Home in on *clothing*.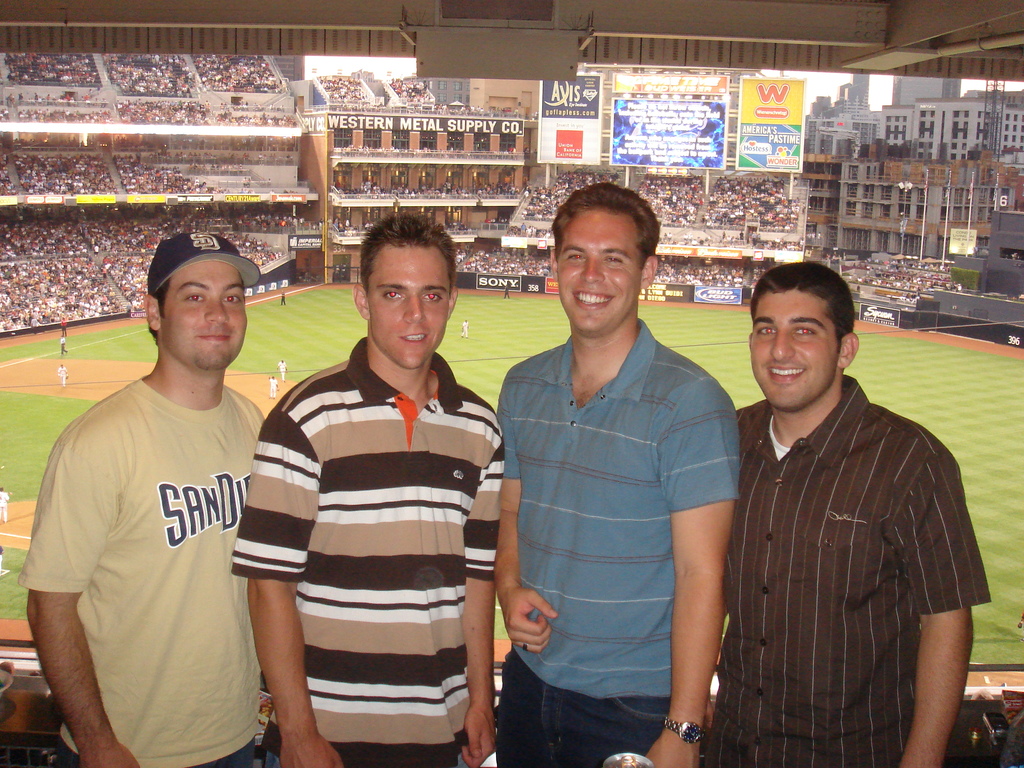
Homed in at bbox(502, 289, 508, 296).
